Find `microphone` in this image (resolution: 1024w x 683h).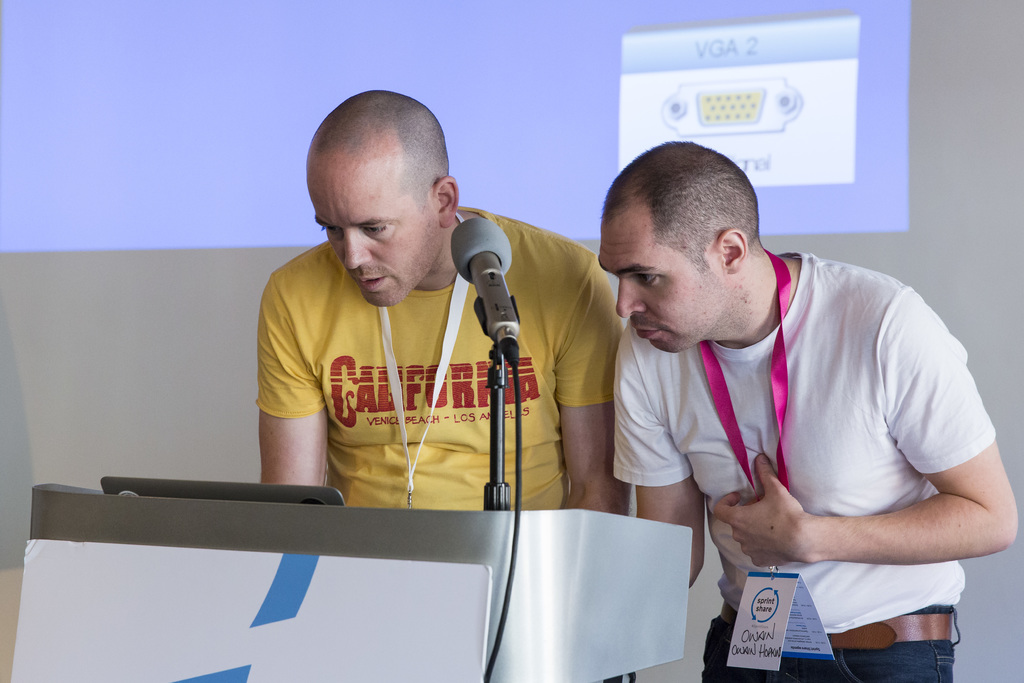
pyautogui.locateOnScreen(446, 211, 518, 390).
